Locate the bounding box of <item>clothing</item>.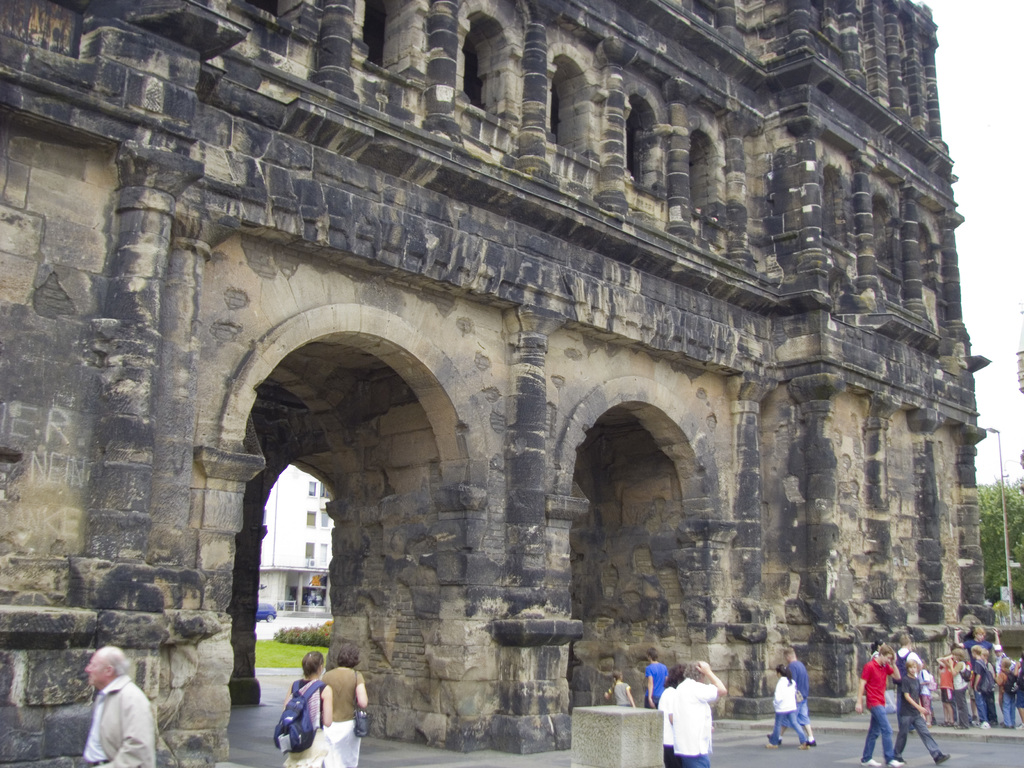
Bounding box: Rect(972, 655, 999, 737).
